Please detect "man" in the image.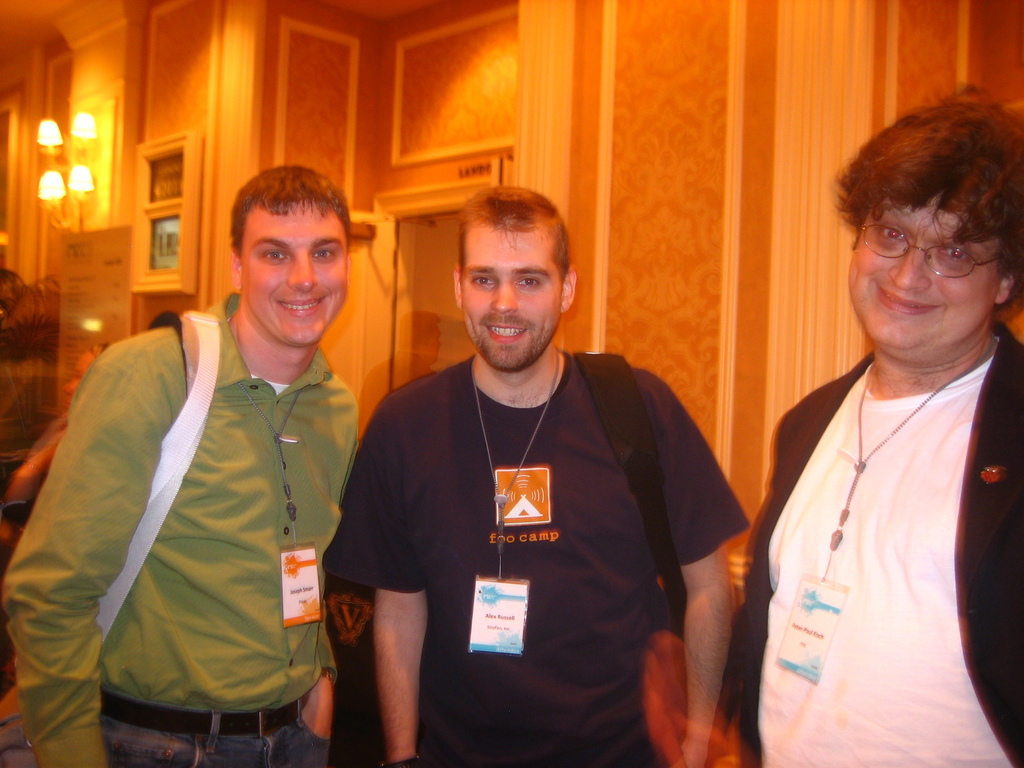
0/165/360/767.
